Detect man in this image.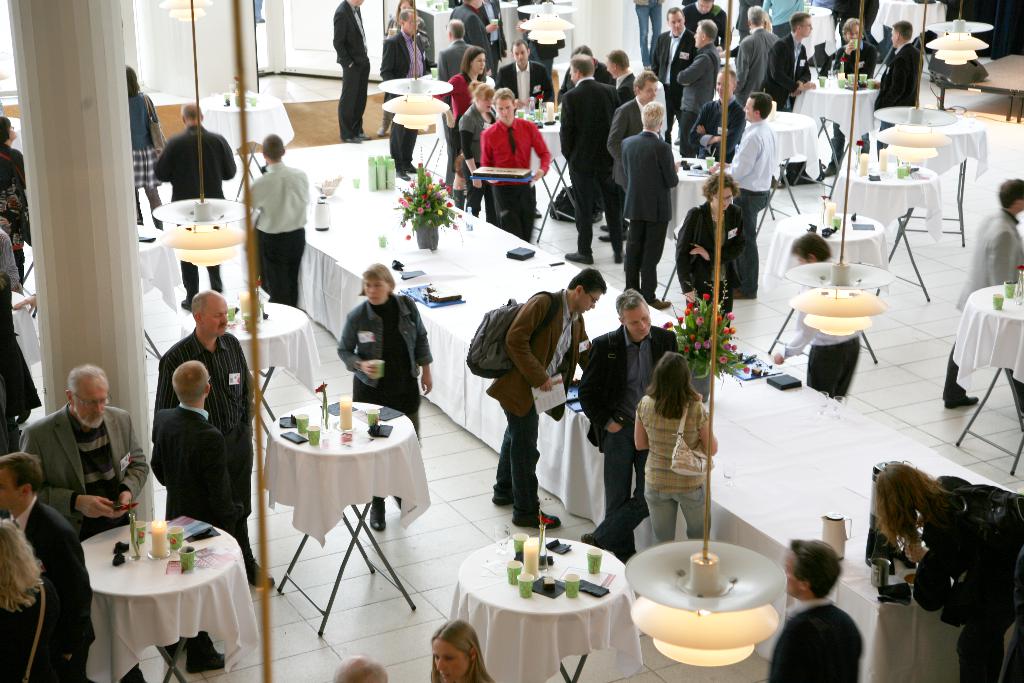
Detection: rect(724, 89, 776, 299).
